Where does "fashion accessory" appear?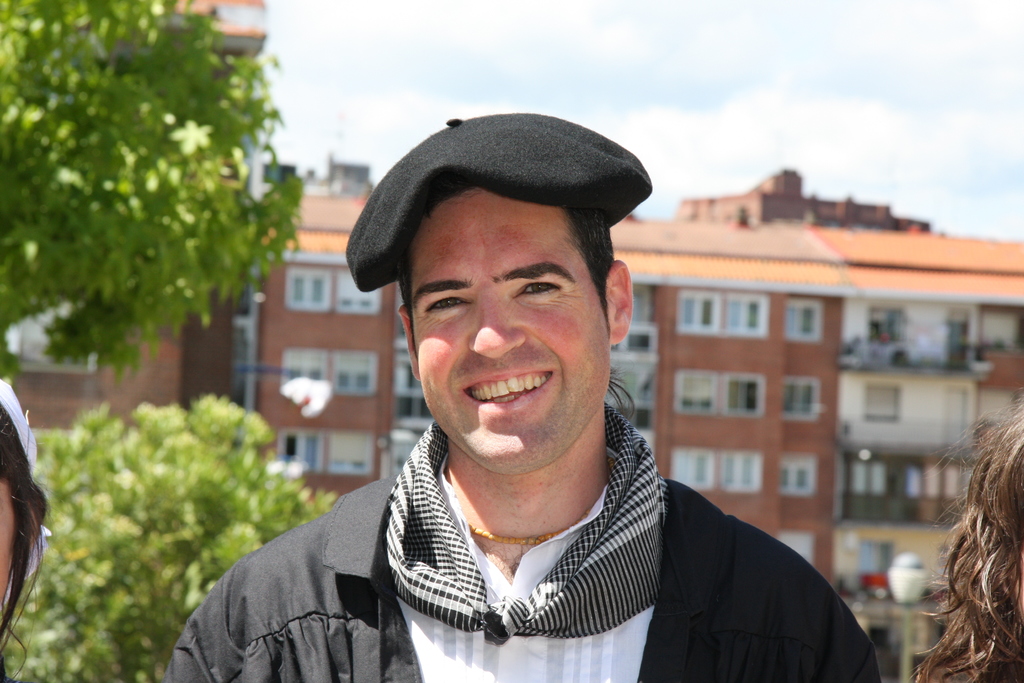
Appears at locate(379, 404, 669, 638).
